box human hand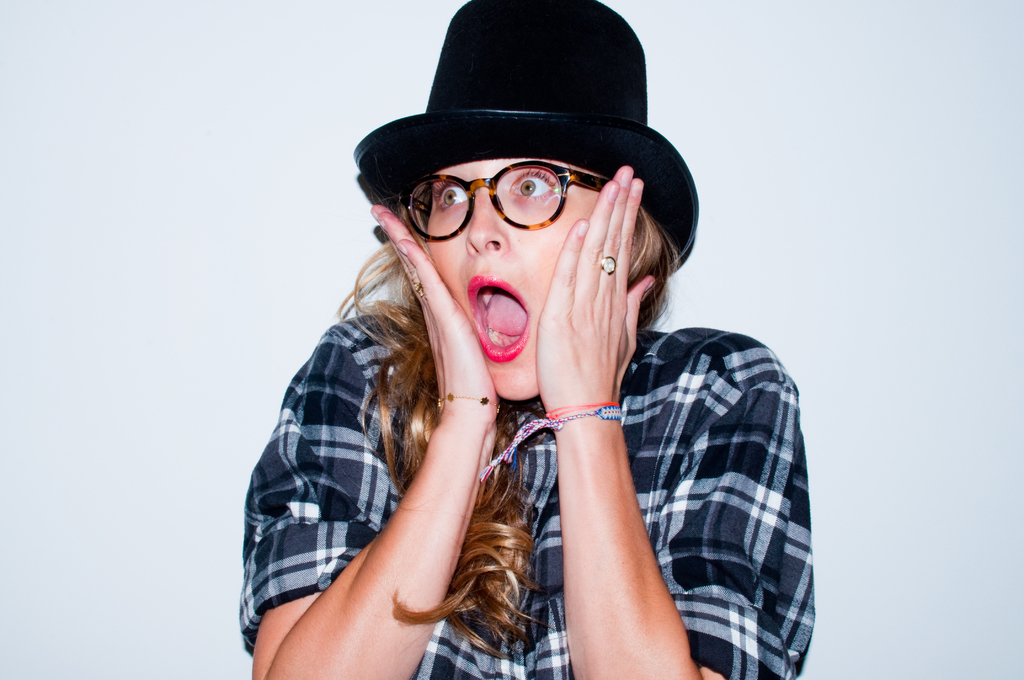
x1=369, y1=204, x2=499, y2=423
